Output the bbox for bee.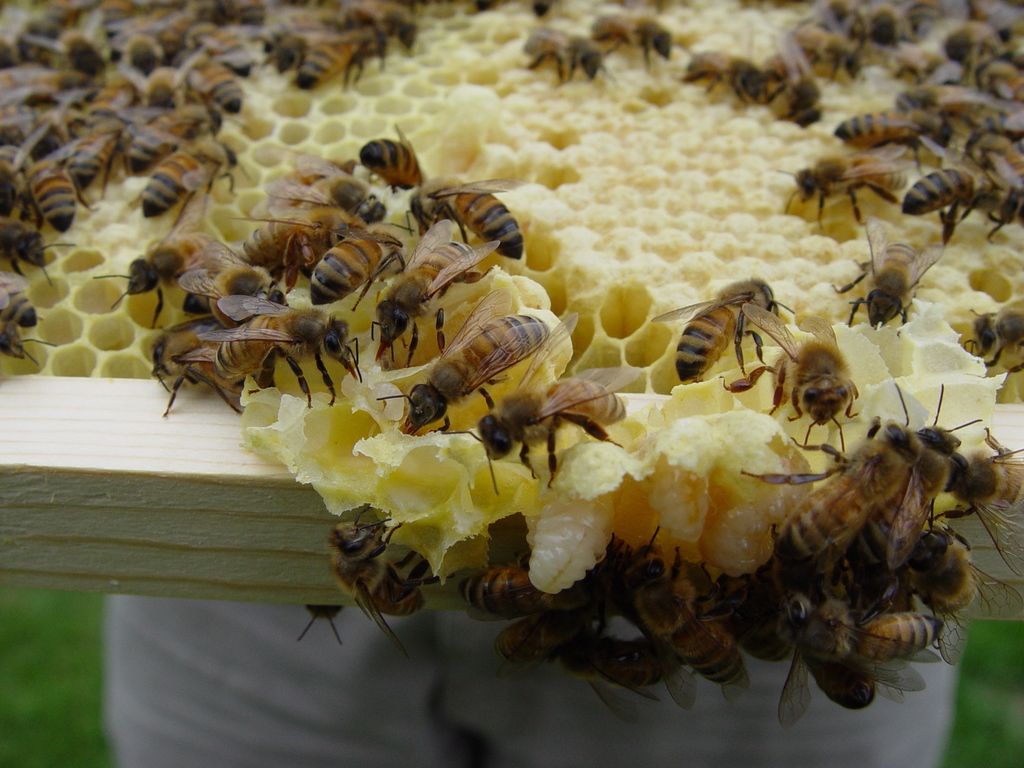
locate(586, 507, 749, 705).
